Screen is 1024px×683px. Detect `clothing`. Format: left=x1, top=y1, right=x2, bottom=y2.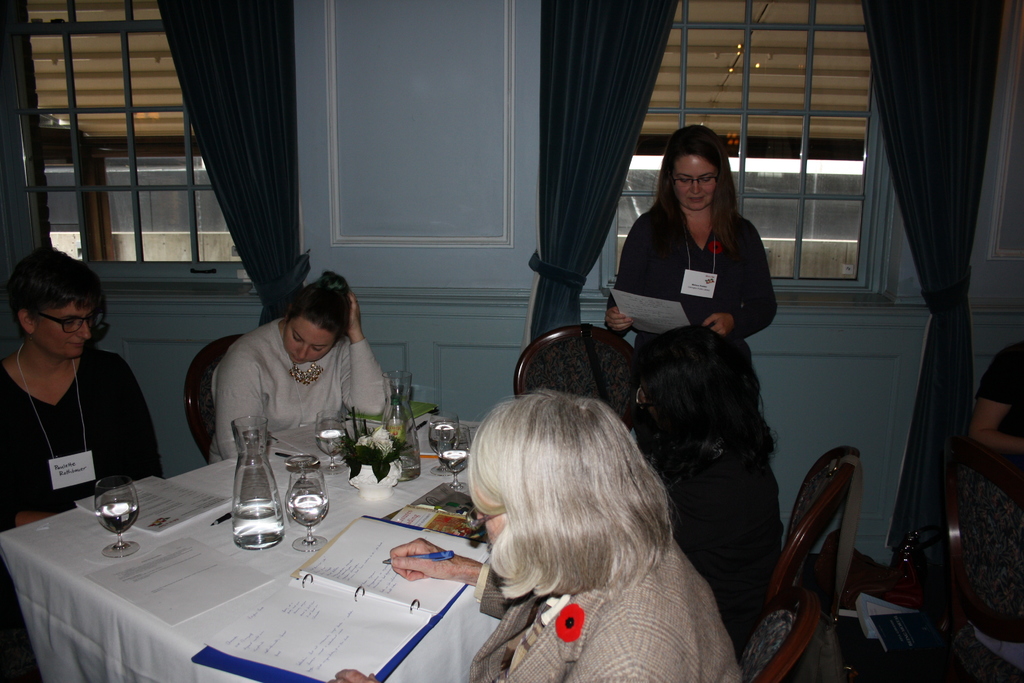
left=633, top=389, right=785, bottom=644.
